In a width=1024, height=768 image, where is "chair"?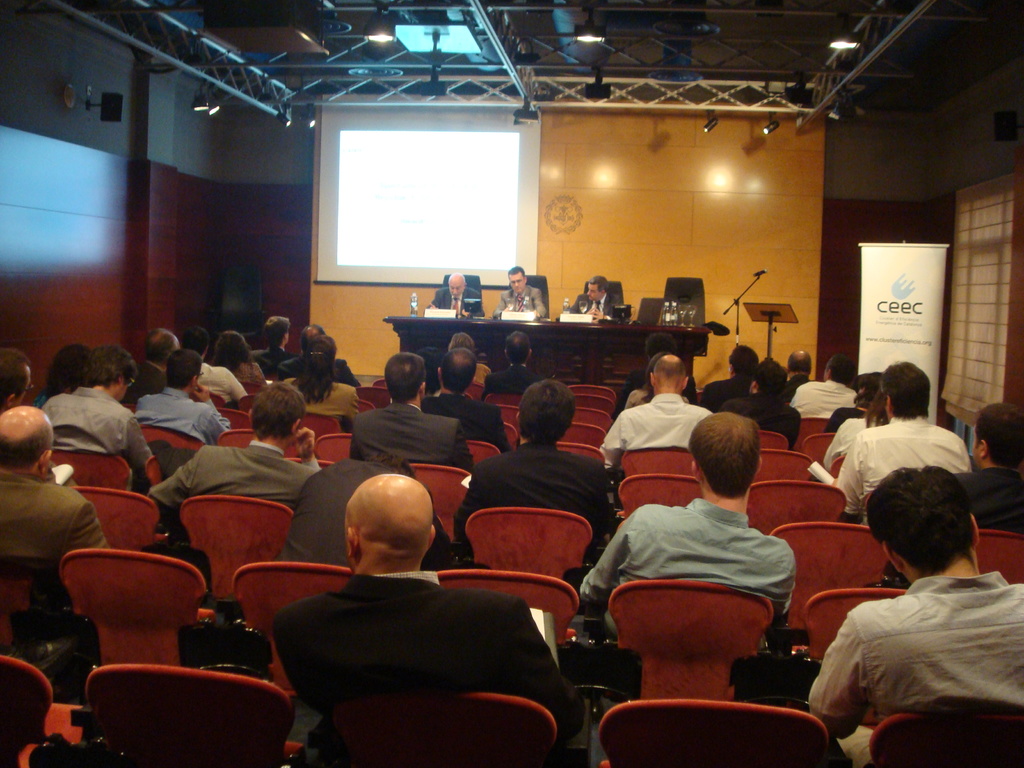
box=[751, 450, 813, 485].
